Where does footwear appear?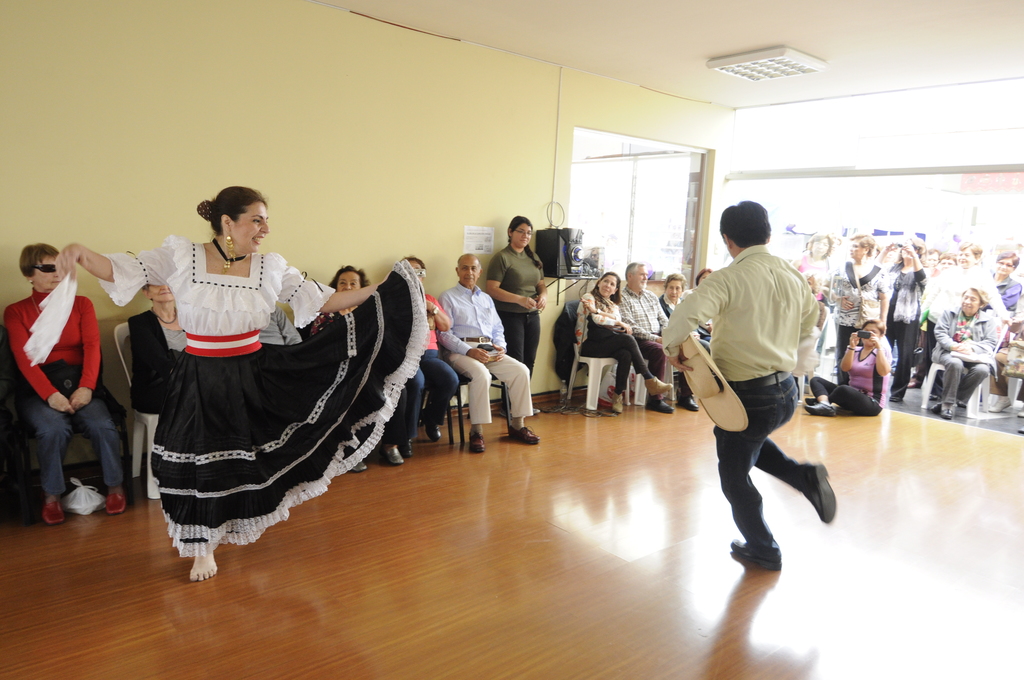
Appears at pyautogui.locateOnScreen(106, 492, 125, 517).
